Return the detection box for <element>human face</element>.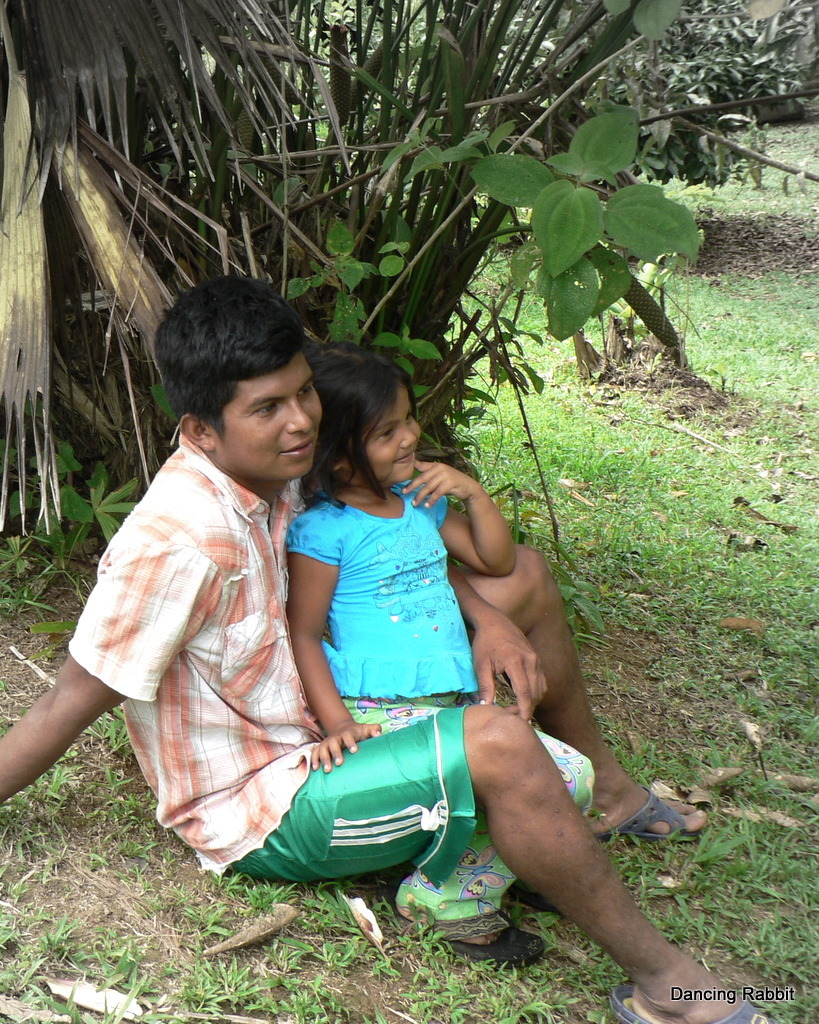
bbox(215, 352, 322, 480).
